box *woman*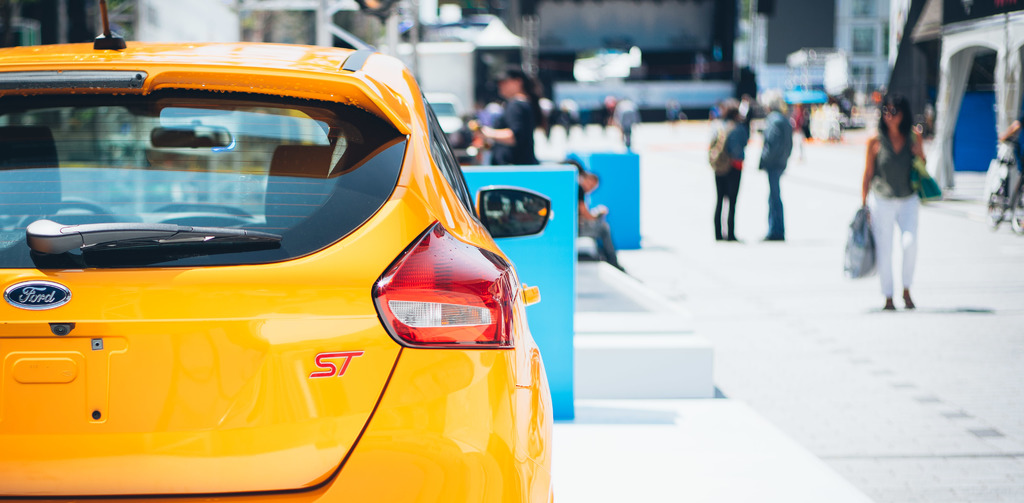
Rect(484, 67, 545, 169)
